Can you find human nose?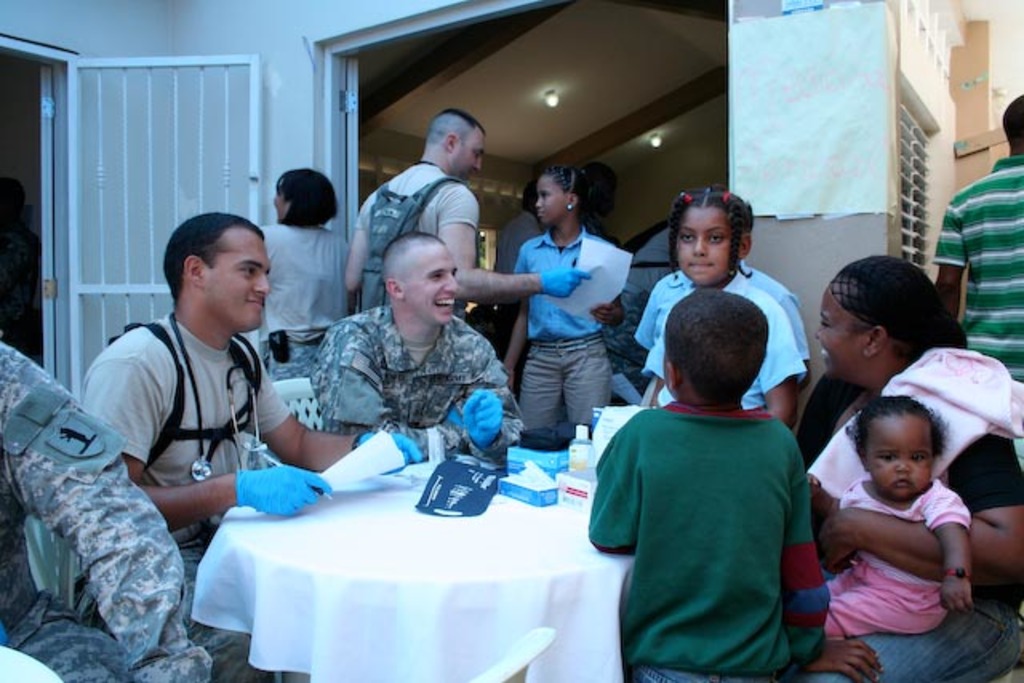
Yes, bounding box: (442,270,462,293).
